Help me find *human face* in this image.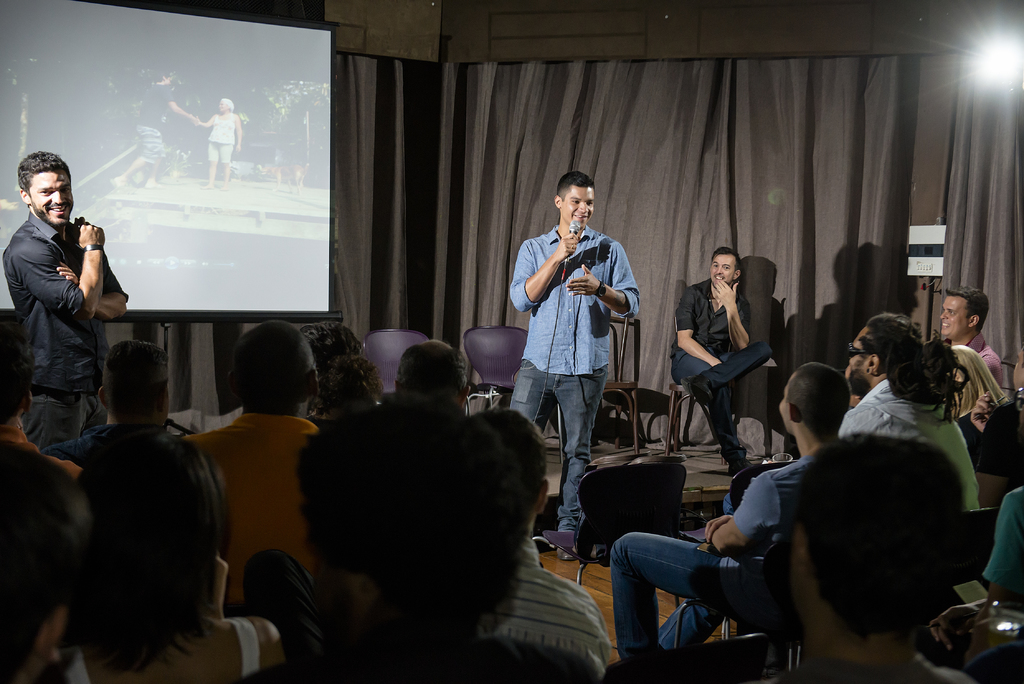
Found it: 776:386:795:427.
